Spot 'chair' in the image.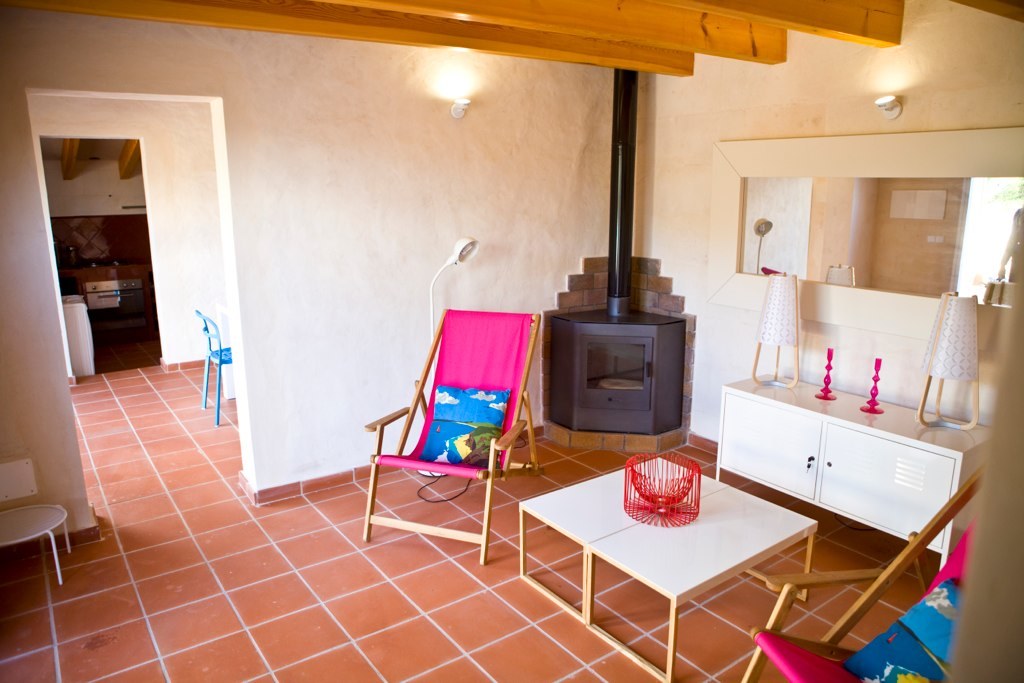
'chair' found at rect(360, 304, 543, 572).
